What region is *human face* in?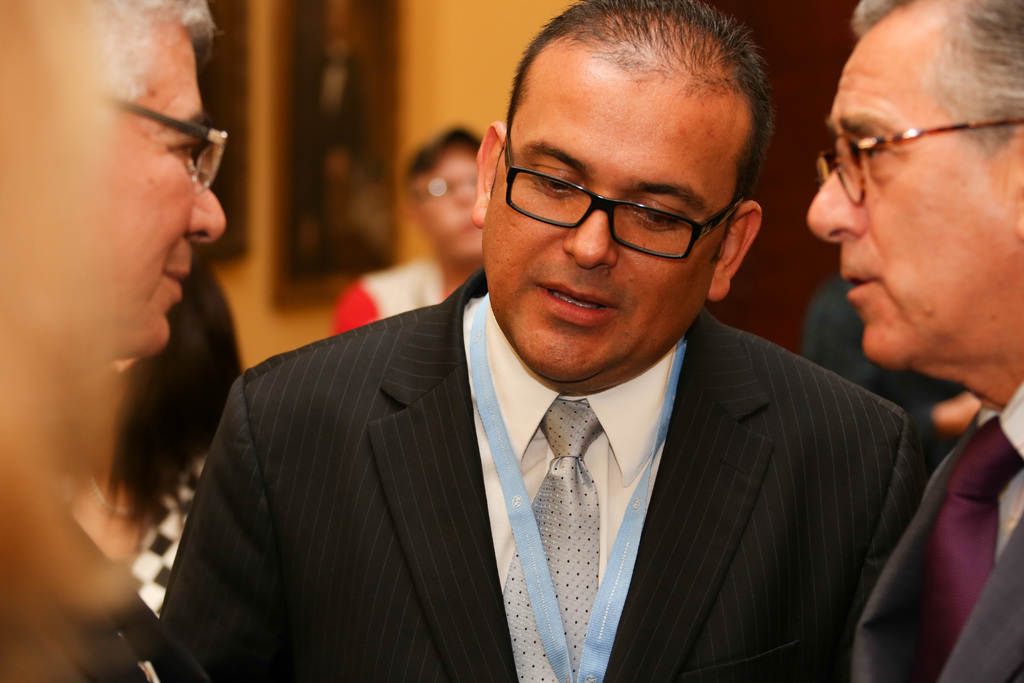
{"left": 417, "top": 150, "right": 481, "bottom": 264}.
